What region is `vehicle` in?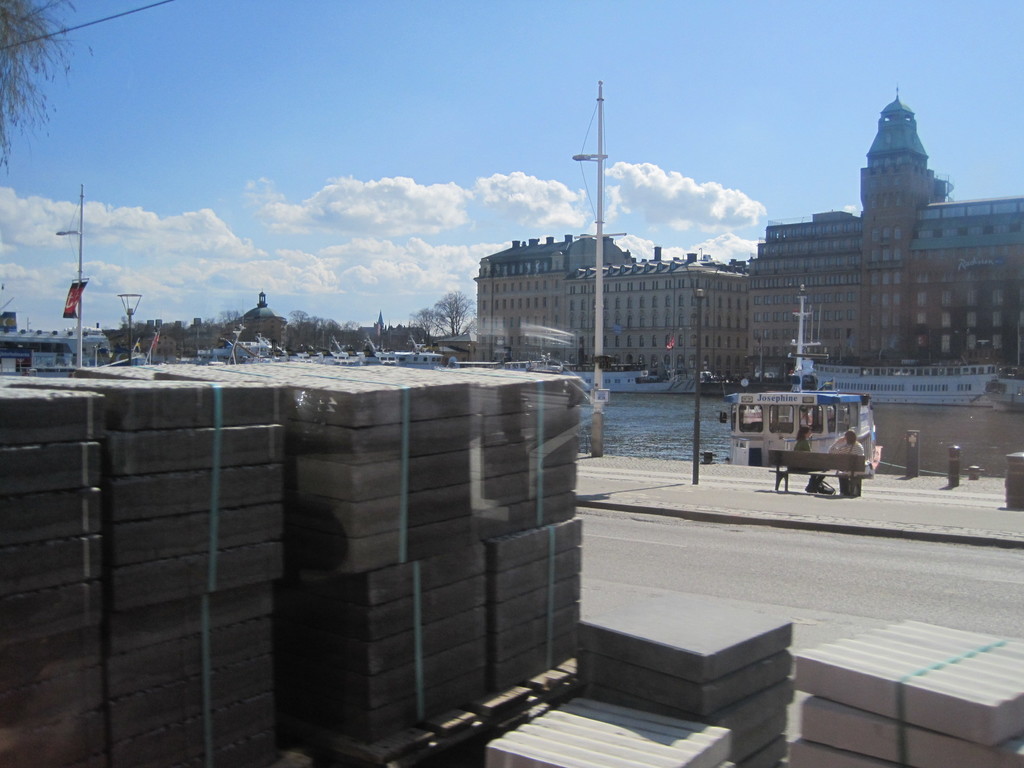
(x1=1, y1=327, x2=109, y2=380).
